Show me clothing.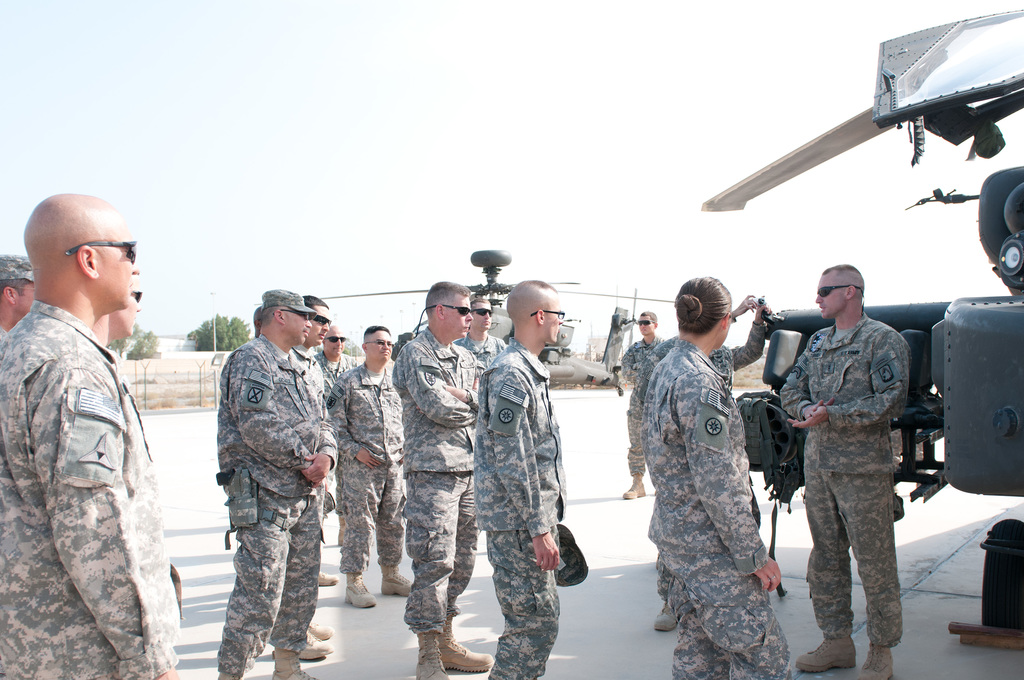
clothing is here: pyautogui.locateOnScreen(776, 311, 911, 643).
